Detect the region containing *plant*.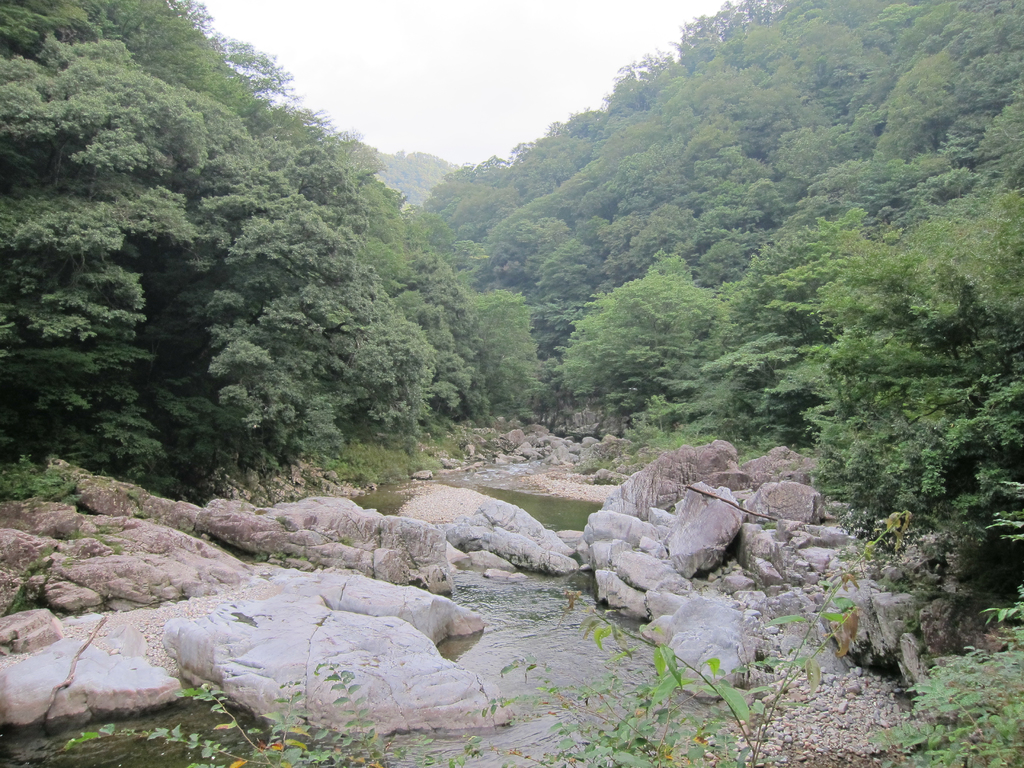
Rect(232, 454, 356, 504).
